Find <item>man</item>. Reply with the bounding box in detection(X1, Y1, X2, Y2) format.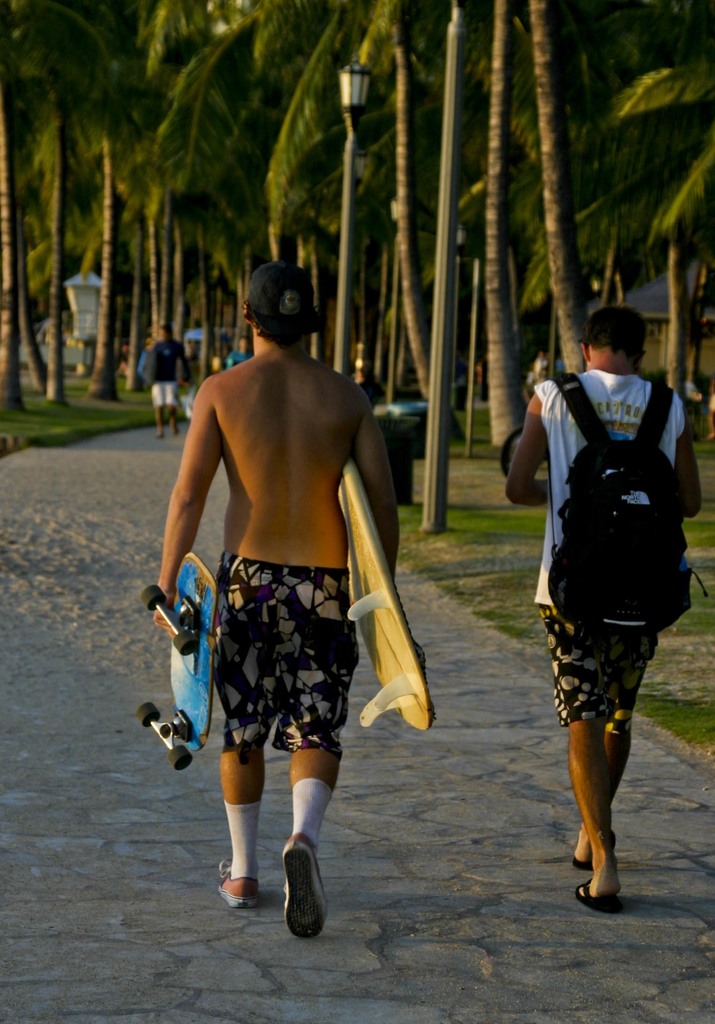
detection(504, 302, 702, 913).
